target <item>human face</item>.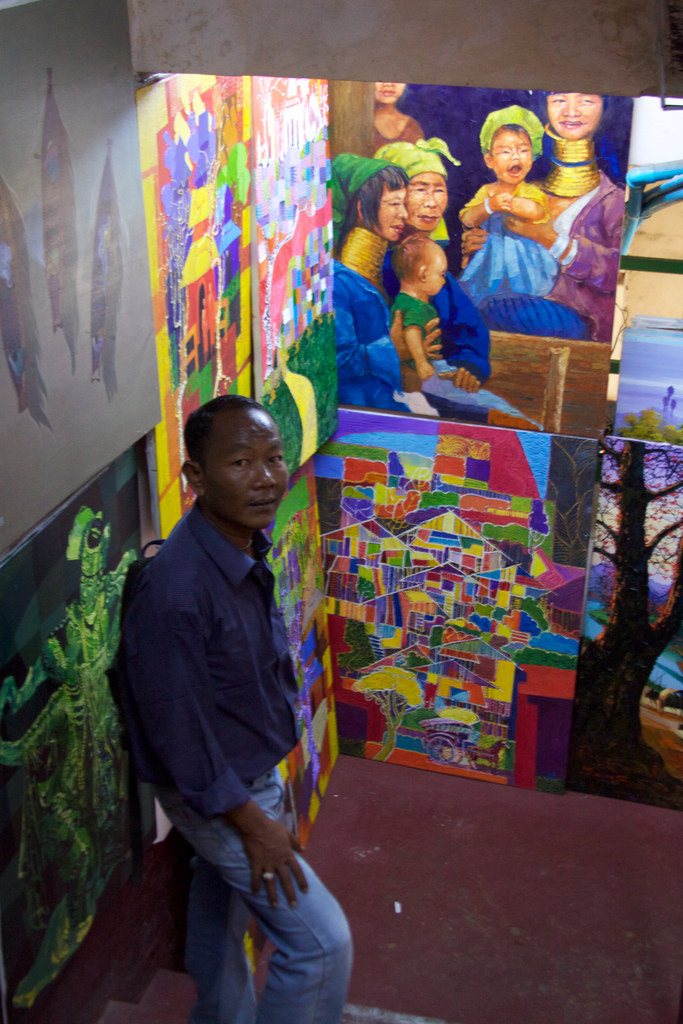
Target region: 374 81 404 106.
